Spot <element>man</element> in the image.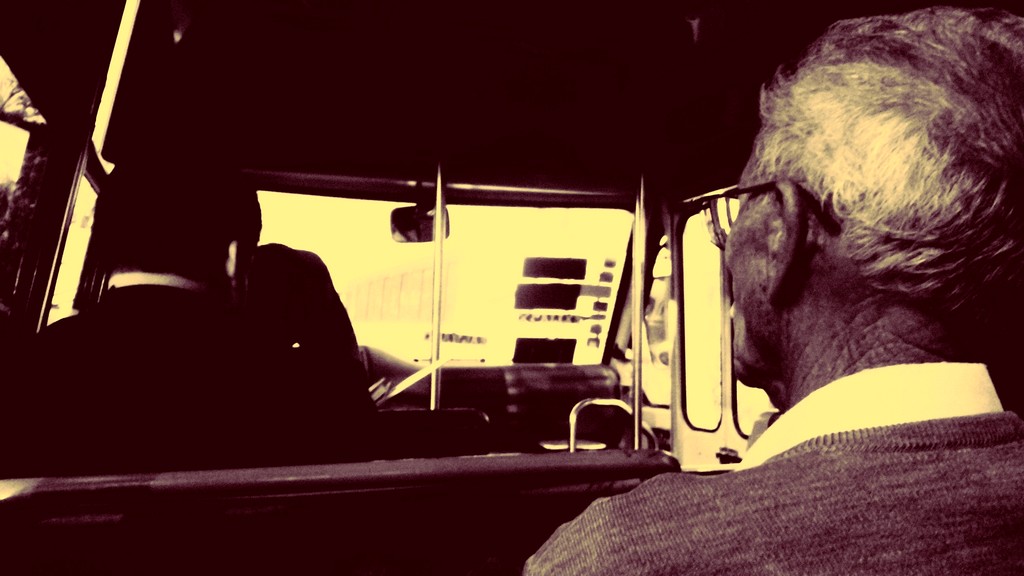
<element>man</element> found at 0,137,384,465.
